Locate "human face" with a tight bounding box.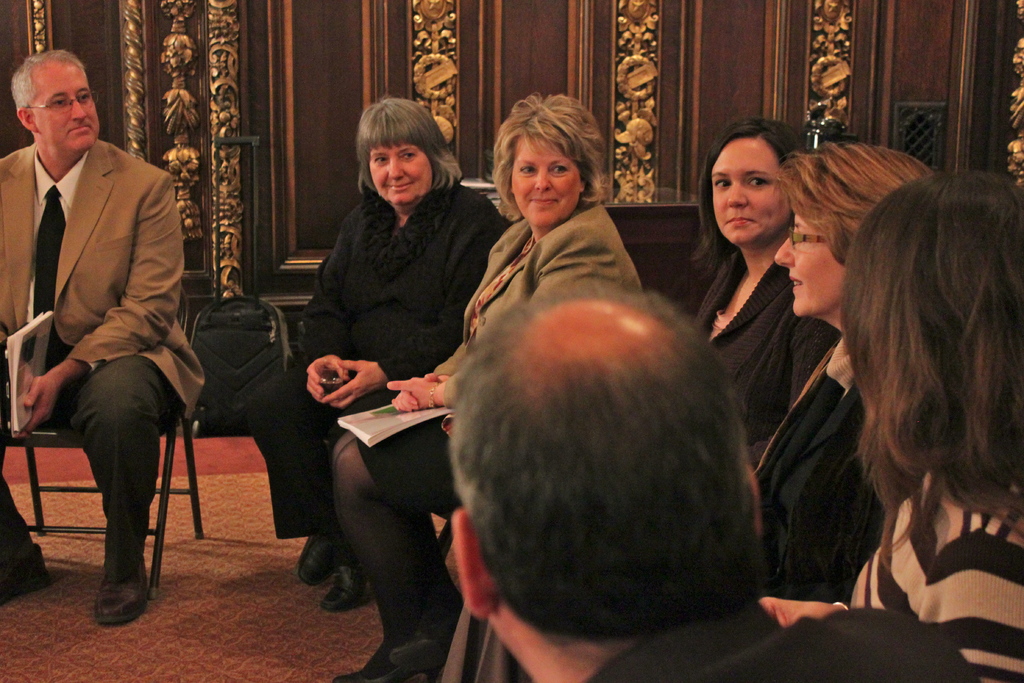
left=511, top=136, right=583, bottom=225.
